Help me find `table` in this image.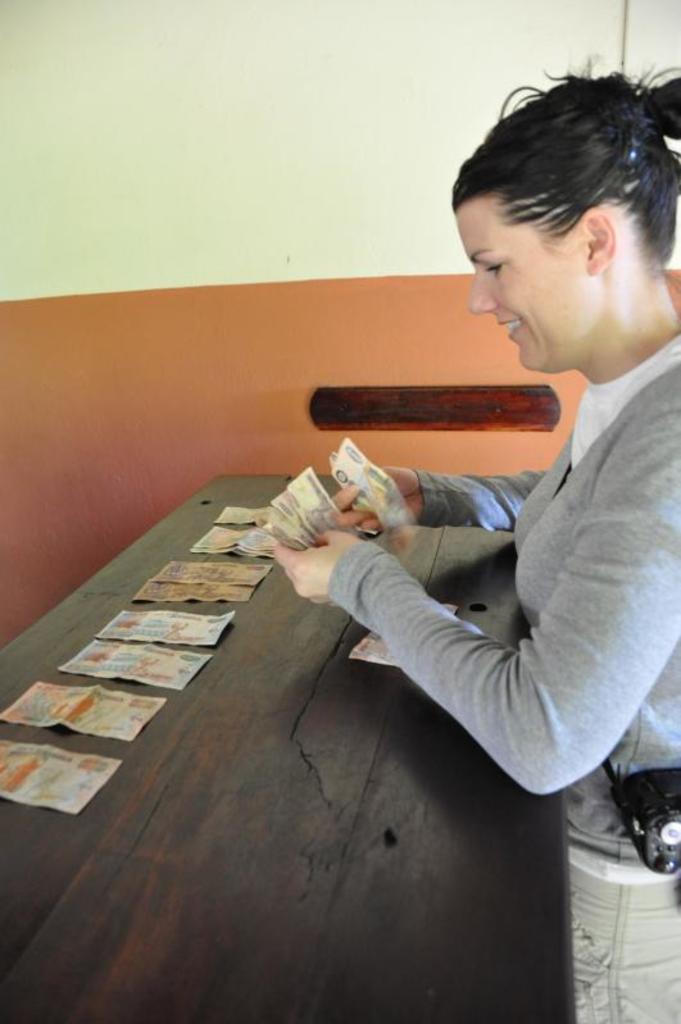
Found it: detection(21, 374, 630, 1023).
